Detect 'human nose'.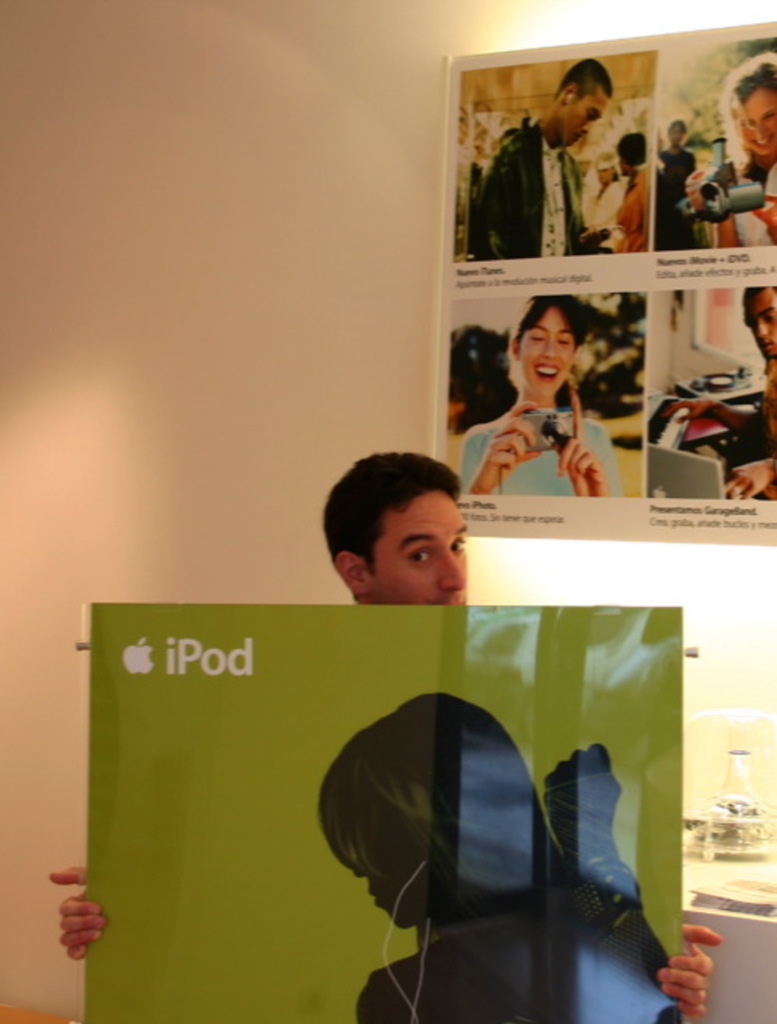
Detected at (x1=752, y1=121, x2=768, y2=140).
